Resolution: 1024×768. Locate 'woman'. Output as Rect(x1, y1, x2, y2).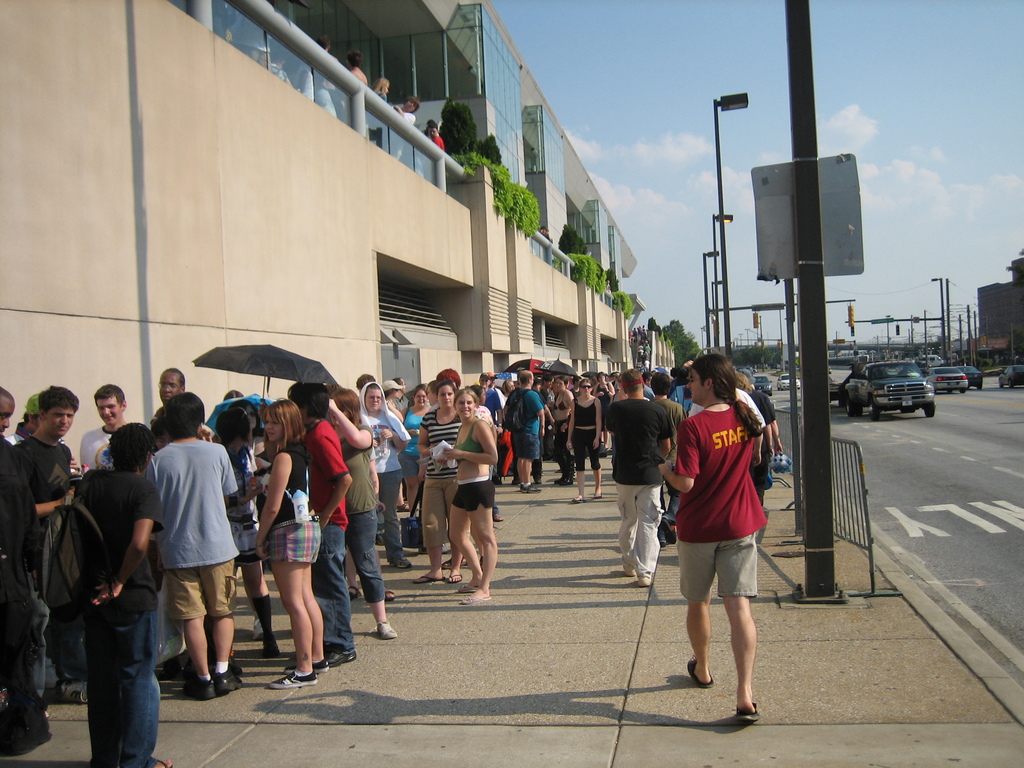
Rect(211, 408, 288, 644).
